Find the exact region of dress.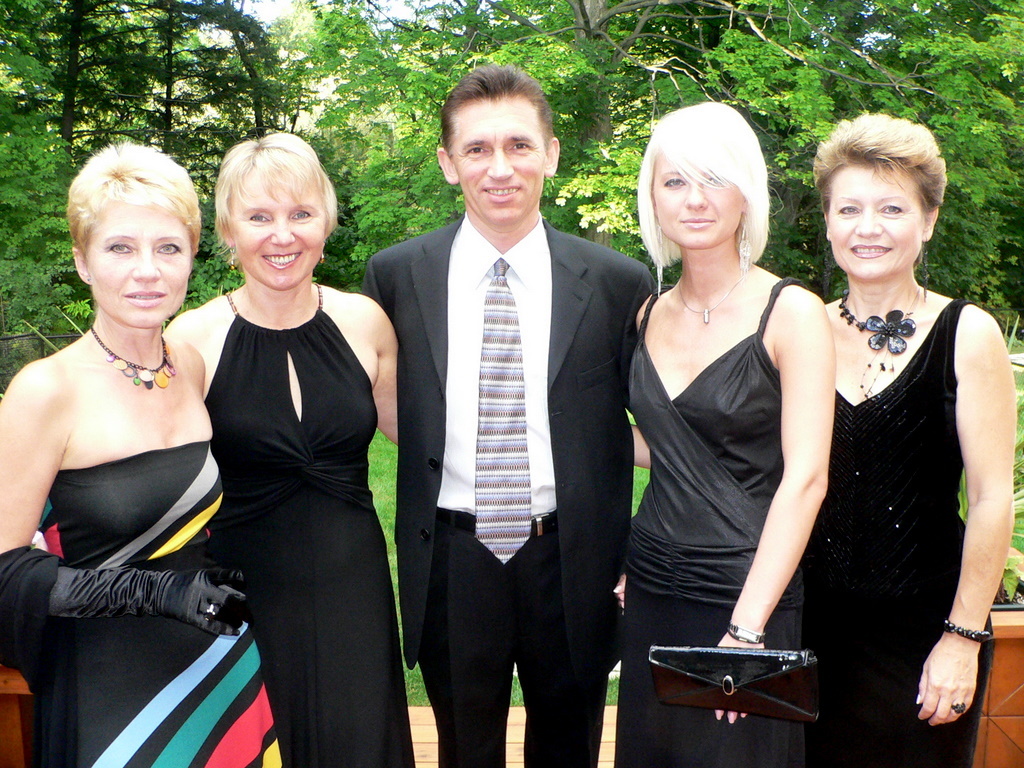
Exact region: l=803, t=294, r=995, b=767.
